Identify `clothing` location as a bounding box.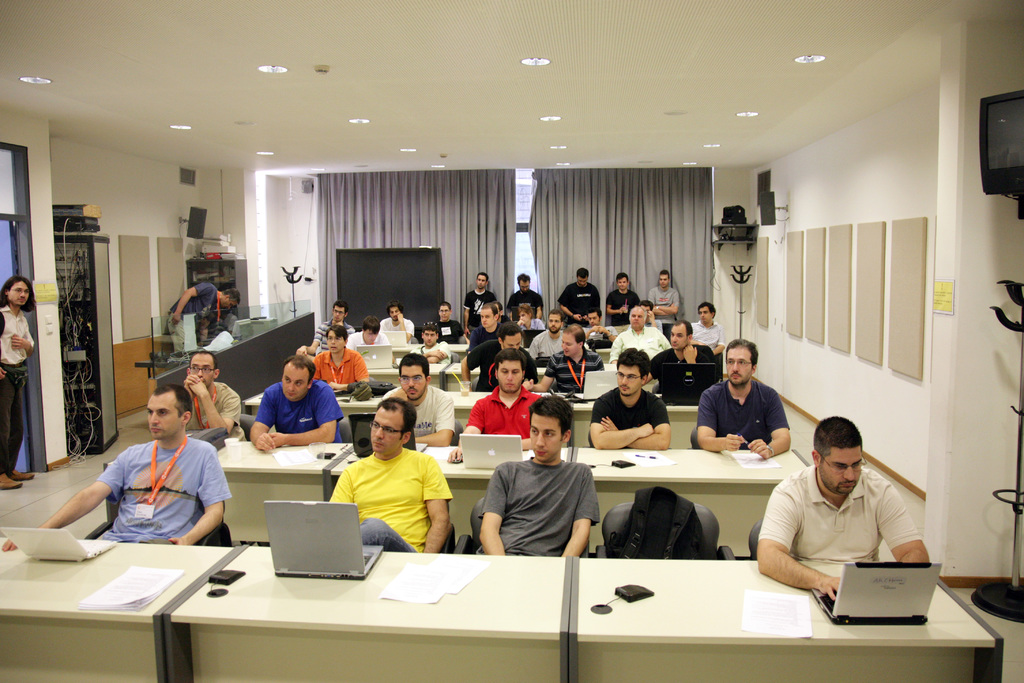
left=696, top=379, right=790, bottom=450.
